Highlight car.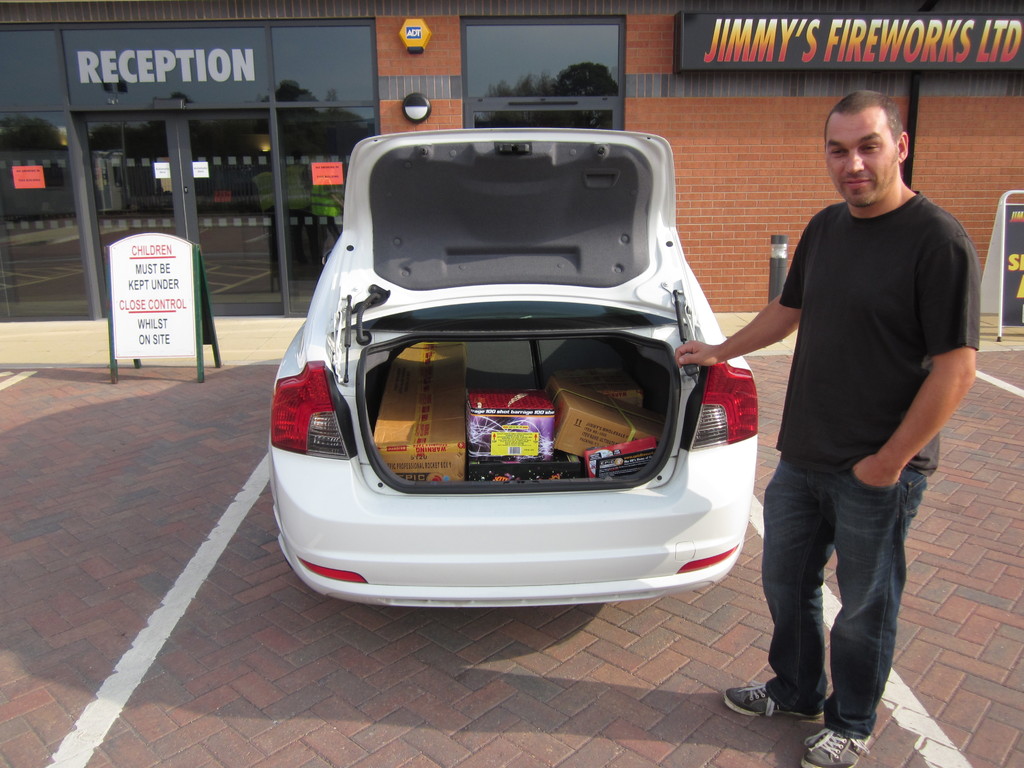
Highlighted region: box=[272, 114, 769, 639].
